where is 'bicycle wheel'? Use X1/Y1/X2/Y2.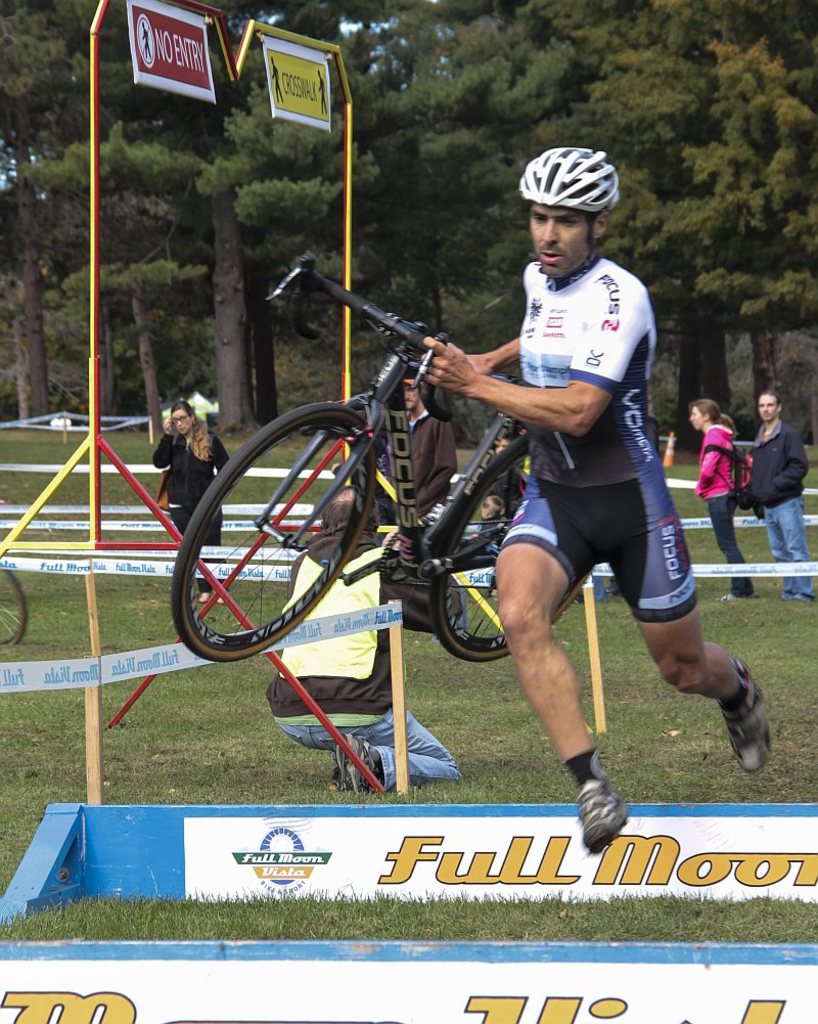
430/431/593/663.
